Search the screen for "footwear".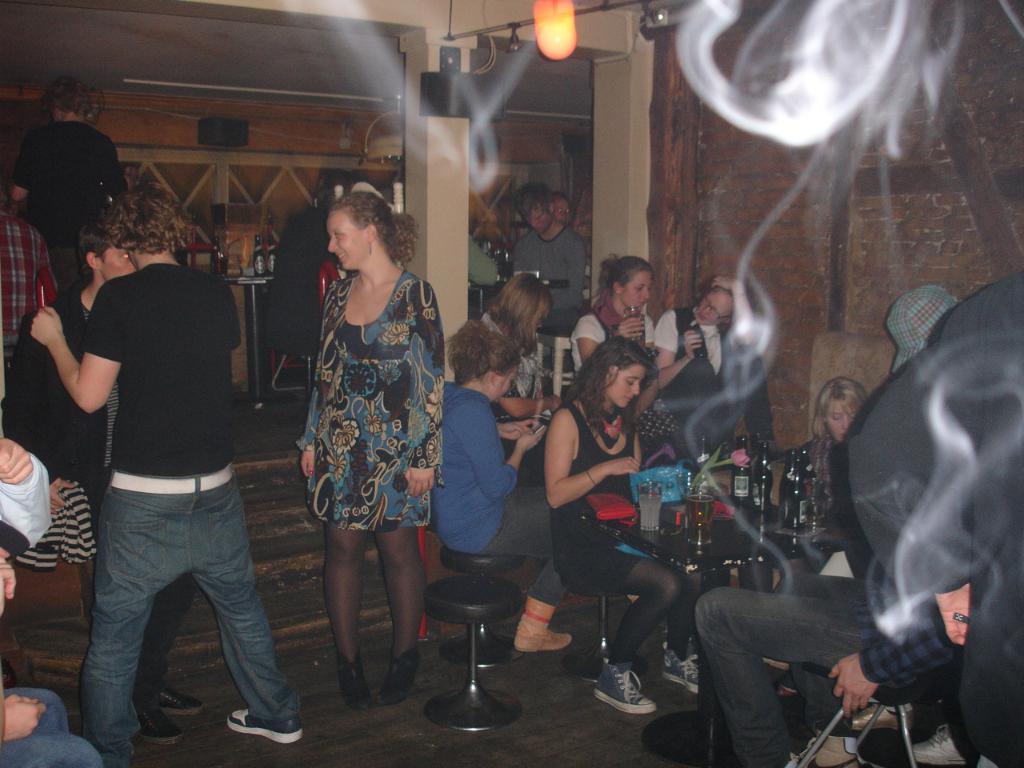
Found at detection(650, 634, 714, 690).
